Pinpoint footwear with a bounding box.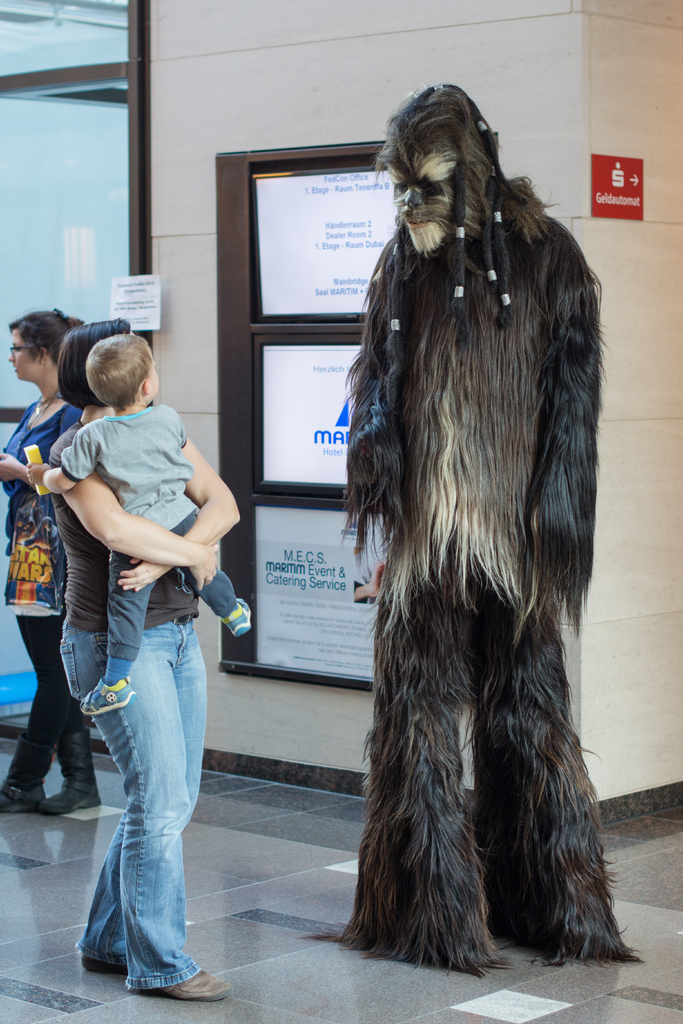
BBox(3, 770, 45, 812).
